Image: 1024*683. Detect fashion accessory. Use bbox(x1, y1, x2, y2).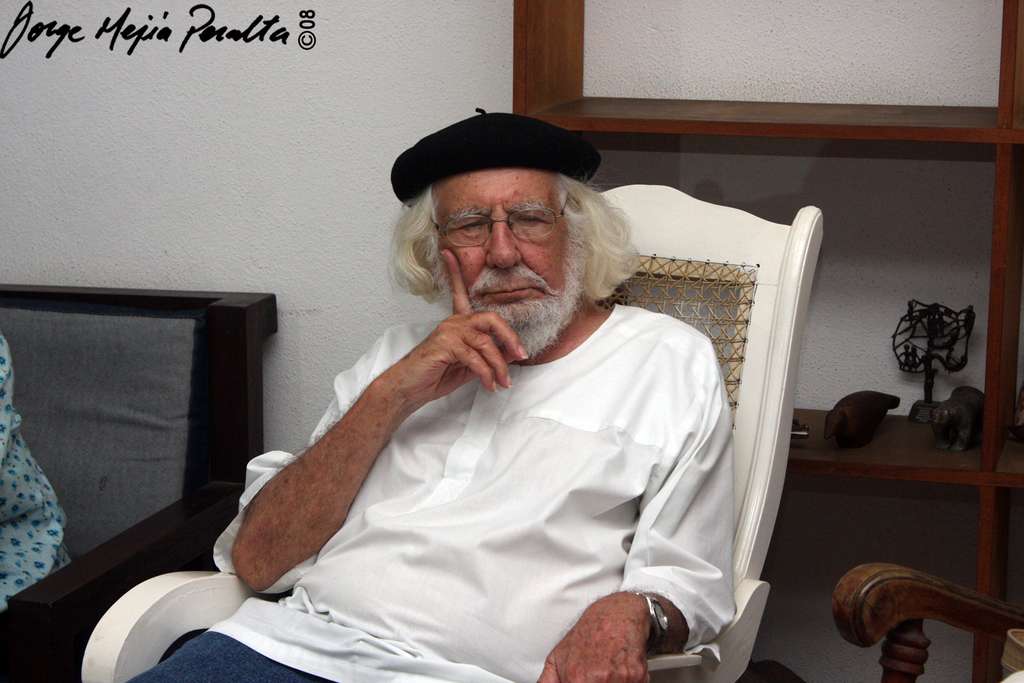
bbox(629, 585, 677, 656).
